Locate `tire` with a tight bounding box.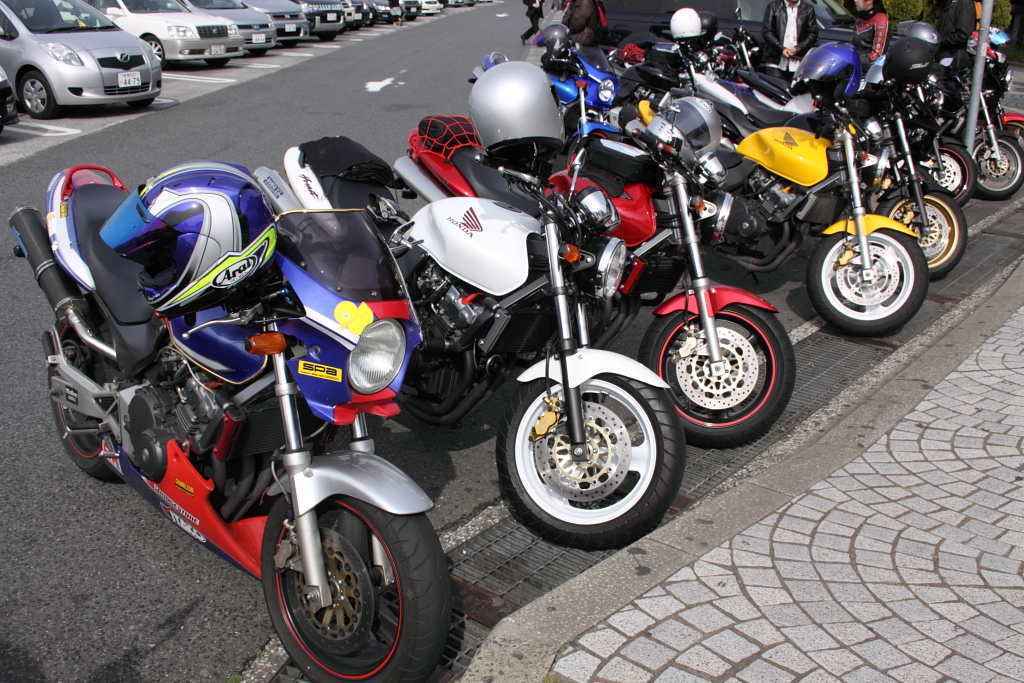
[x1=450, y1=2, x2=464, y2=10].
